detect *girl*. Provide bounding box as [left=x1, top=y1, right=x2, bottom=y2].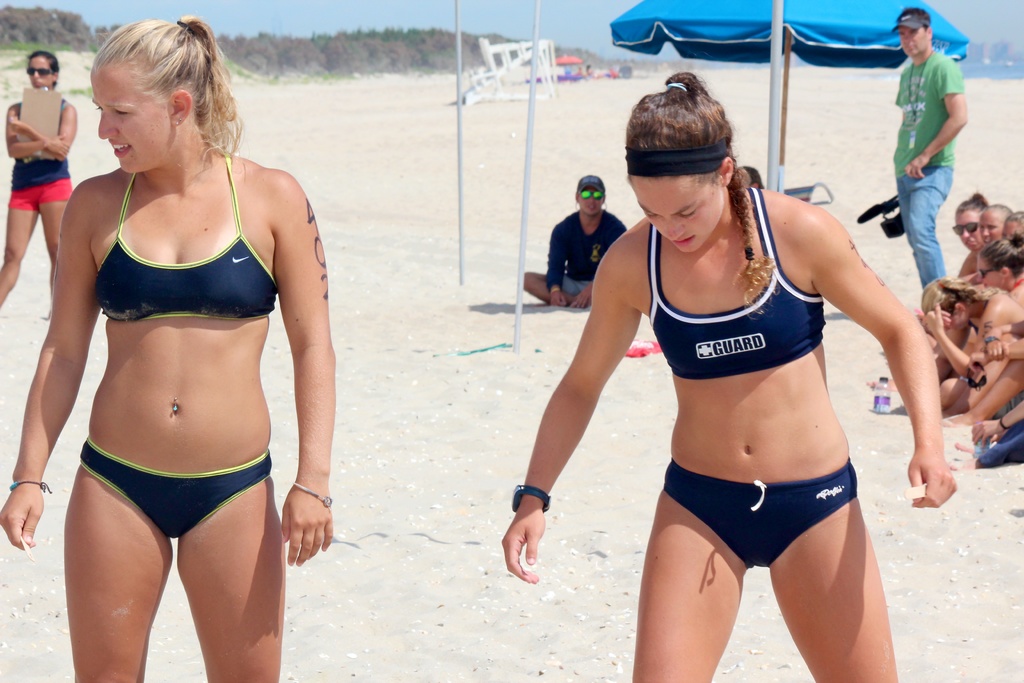
[left=0, top=21, right=334, bottom=682].
